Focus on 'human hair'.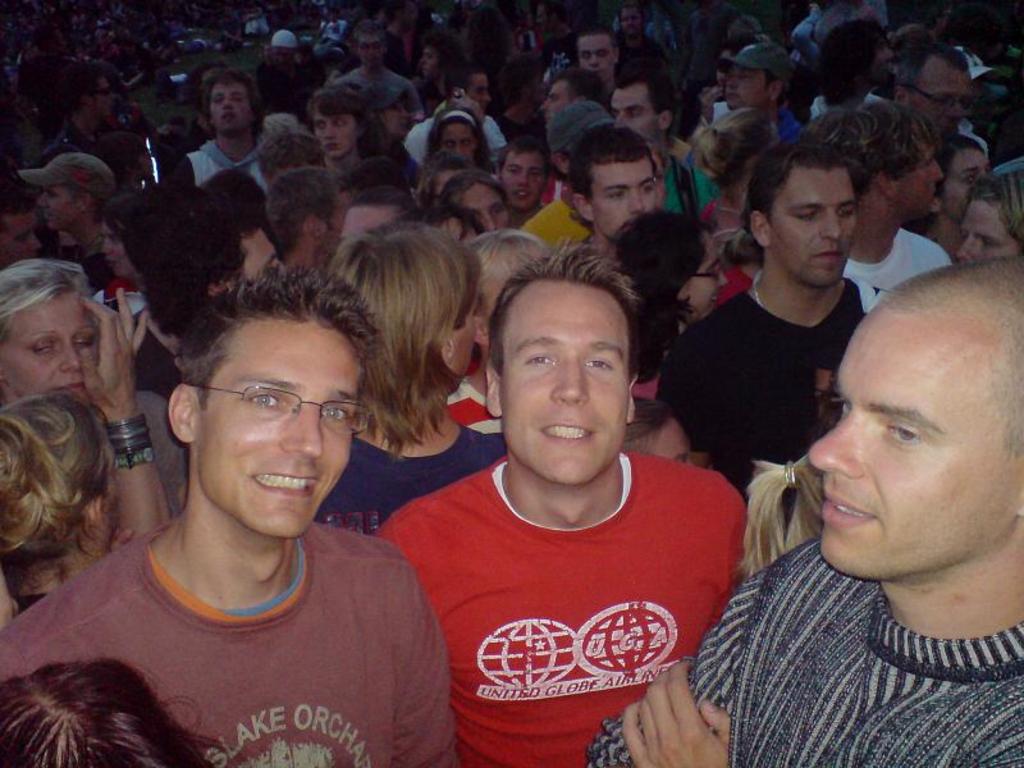
Focused at (257,133,320,174).
